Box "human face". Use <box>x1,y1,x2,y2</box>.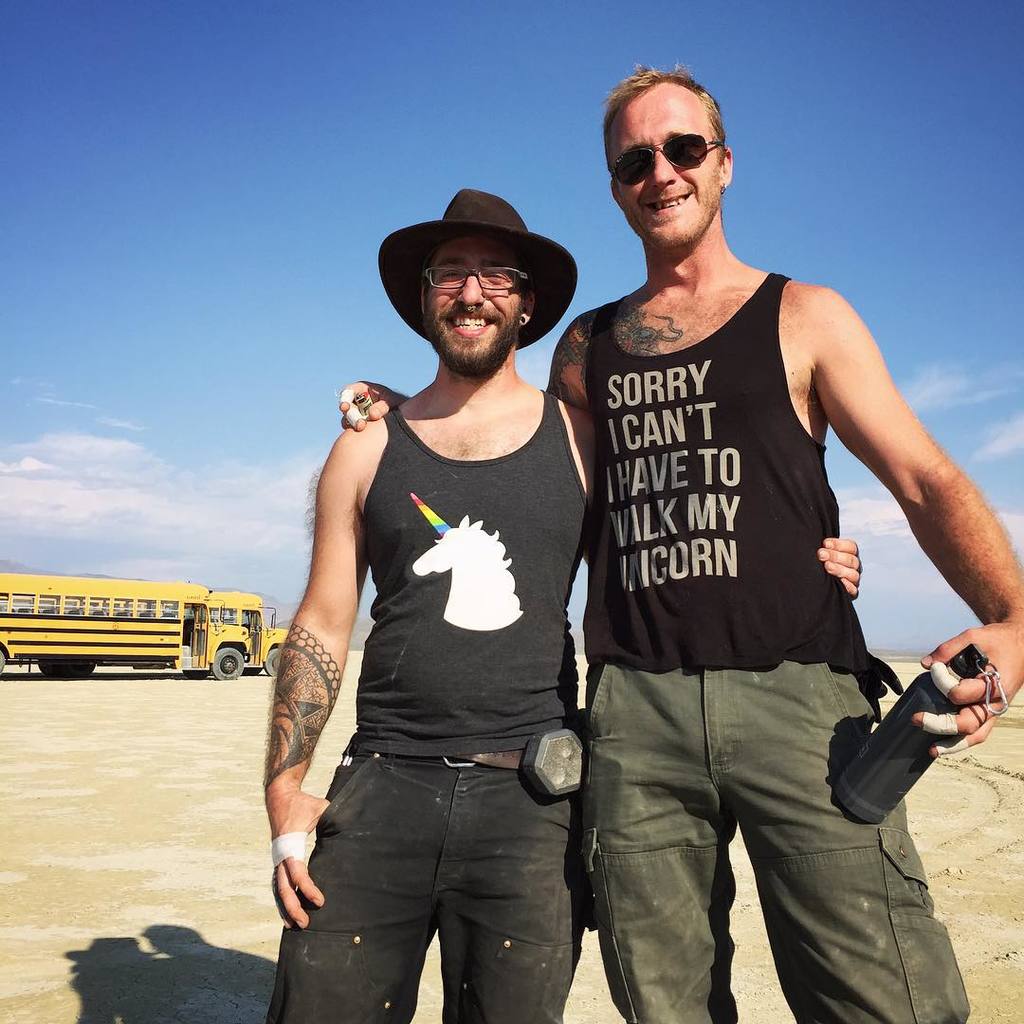
<box>415,220,536,351</box>.
